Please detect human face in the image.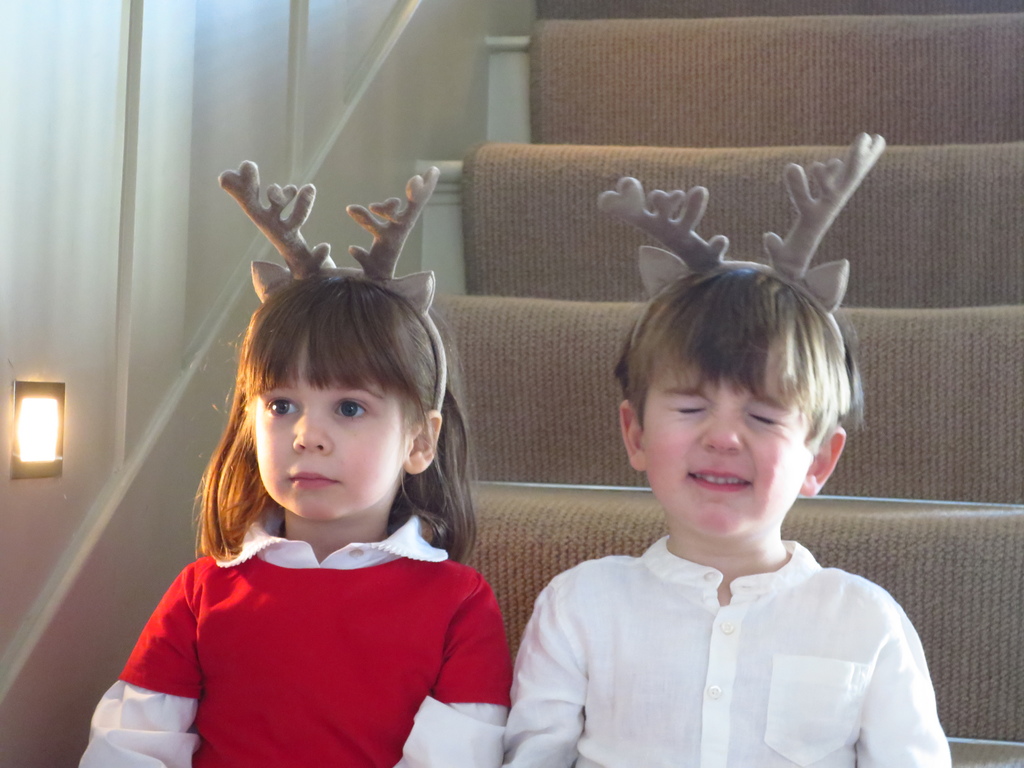
rect(643, 340, 815, 540).
